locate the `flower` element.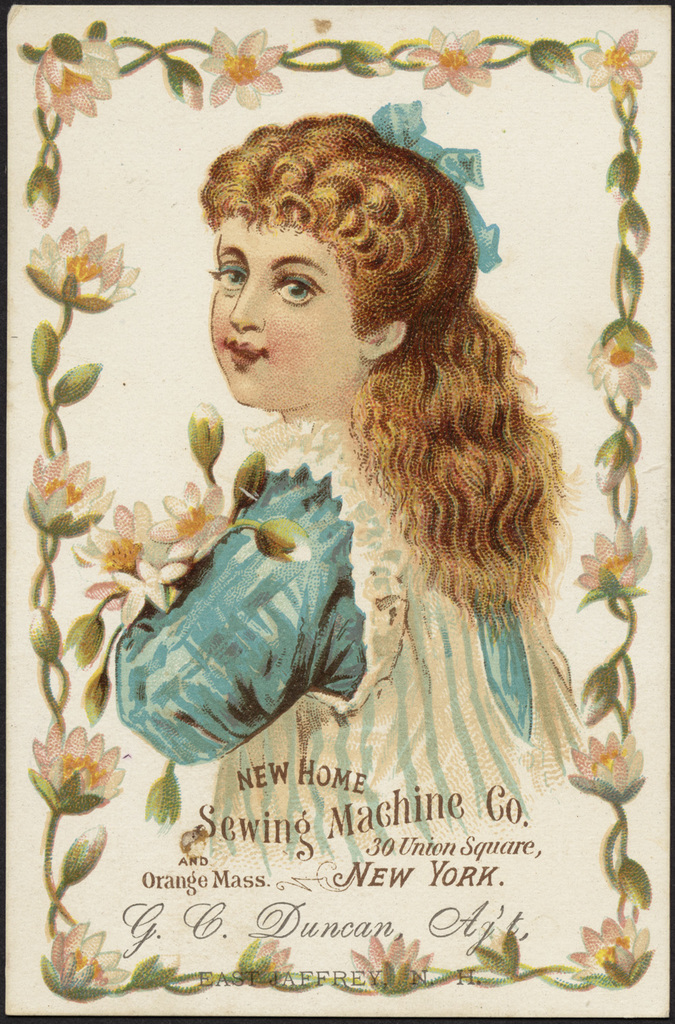
Element bbox: l=29, t=736, r=109, b=810.
